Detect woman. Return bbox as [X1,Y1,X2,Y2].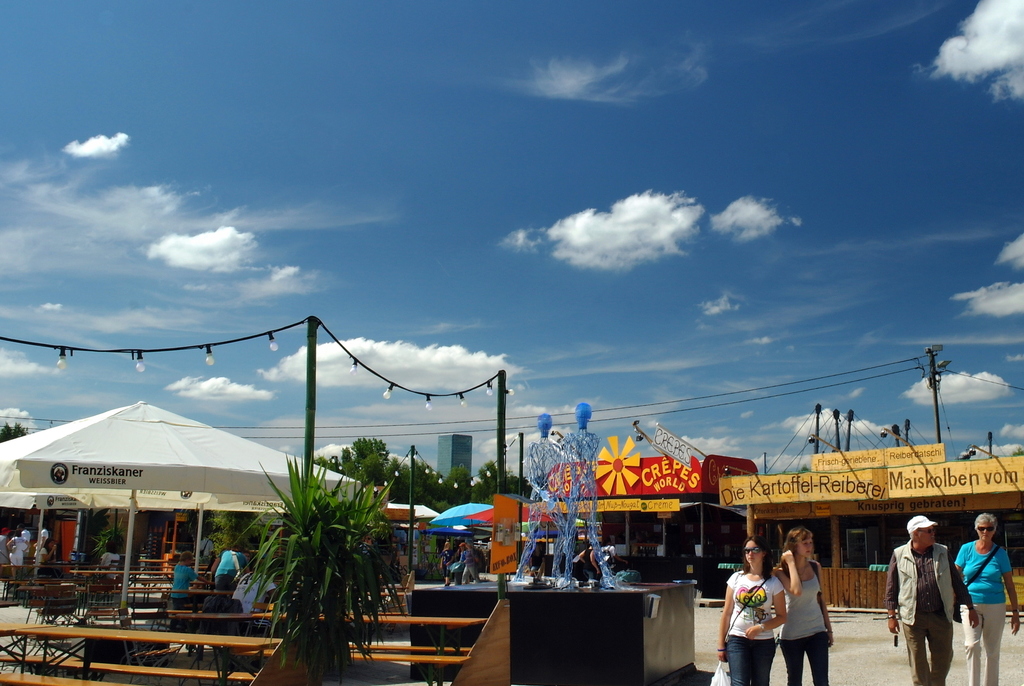
[953,515,1023,685].
